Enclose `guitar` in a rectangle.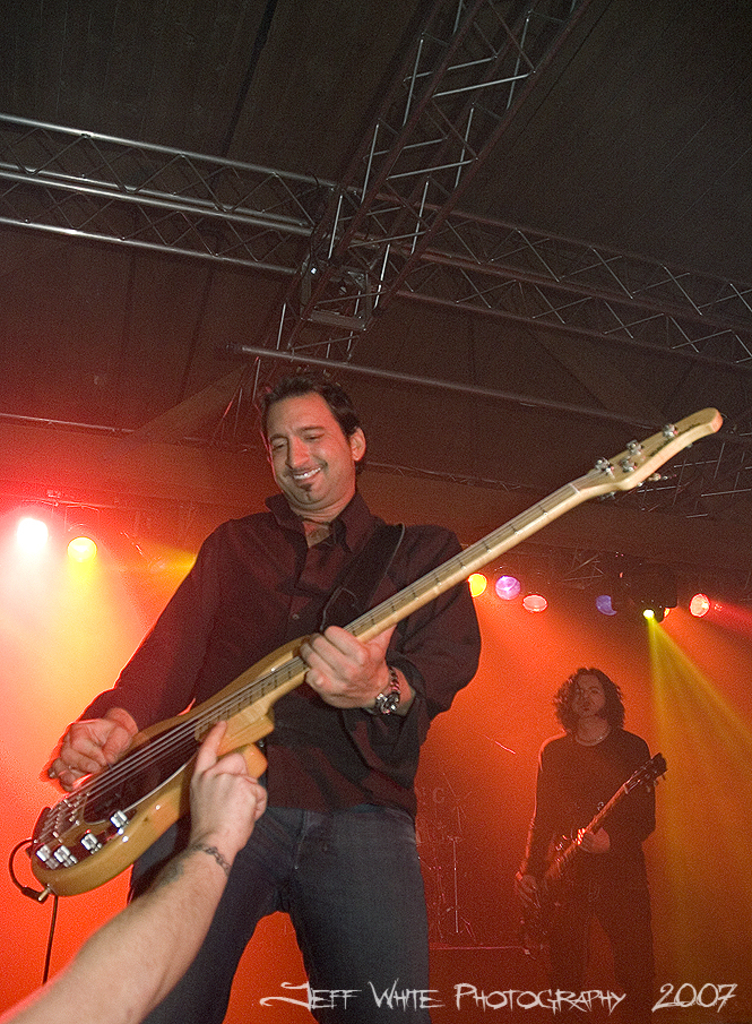
Rect(528, 747, 667, 914).
